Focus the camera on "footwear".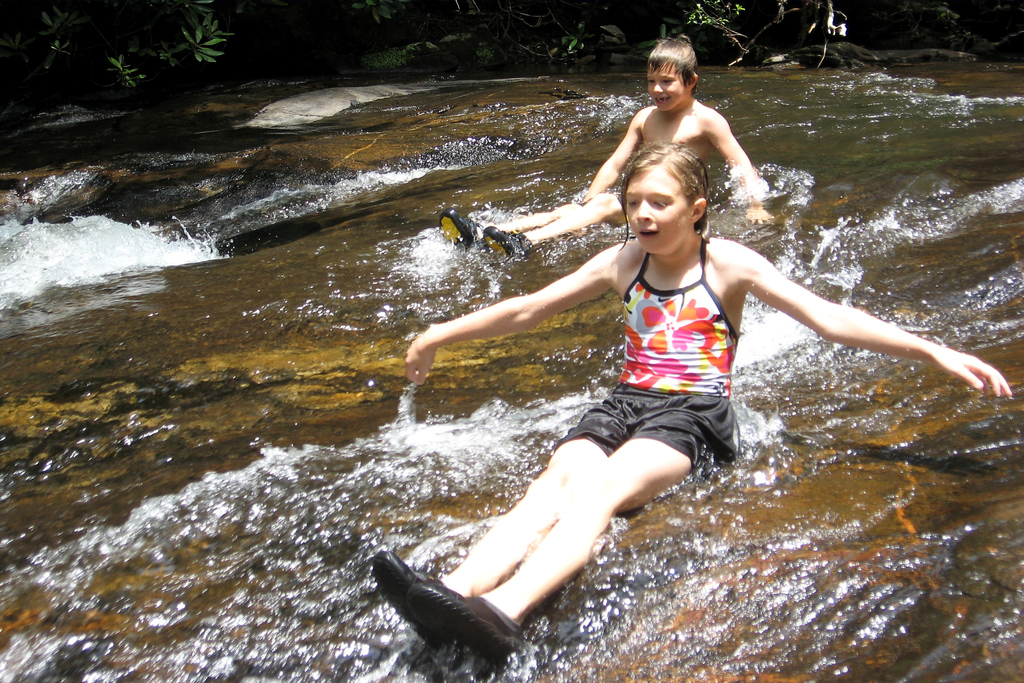
Focus region: detection(484, 225, 522, 264).
